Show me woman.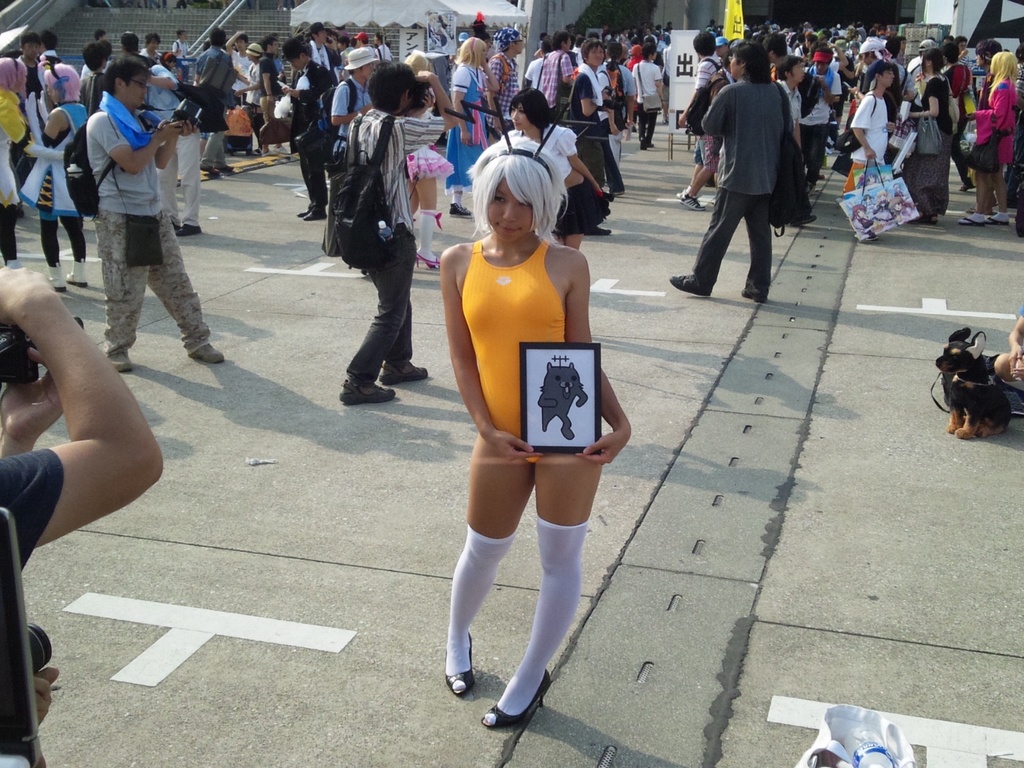
woman is here: select_region(444, 35, 500, 216).
